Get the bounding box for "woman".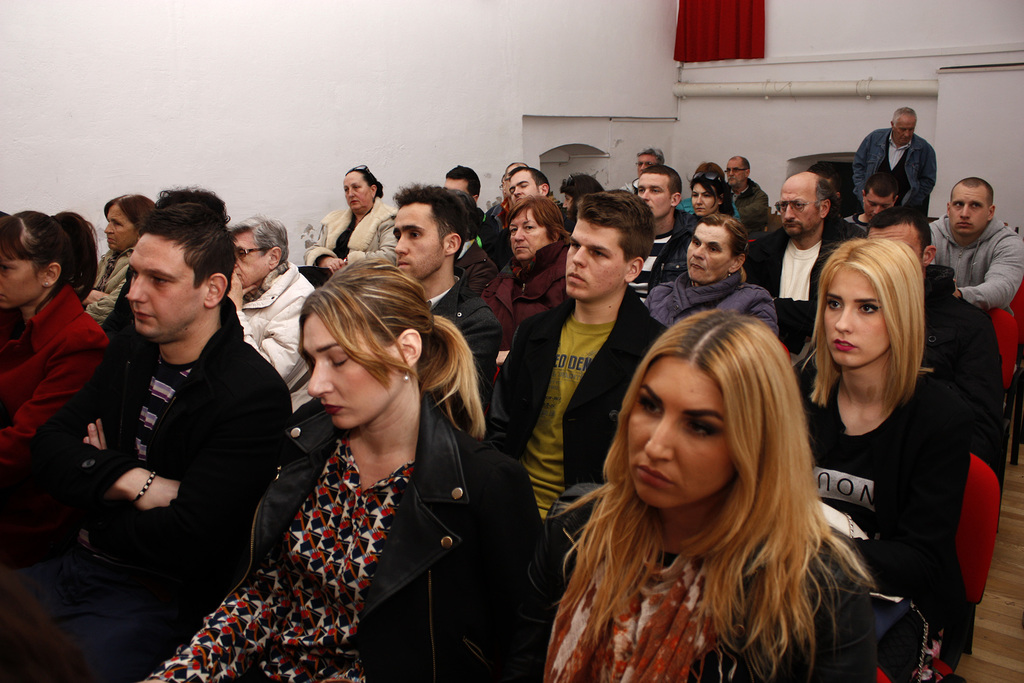
BBox(0, 209, 117, 470).
